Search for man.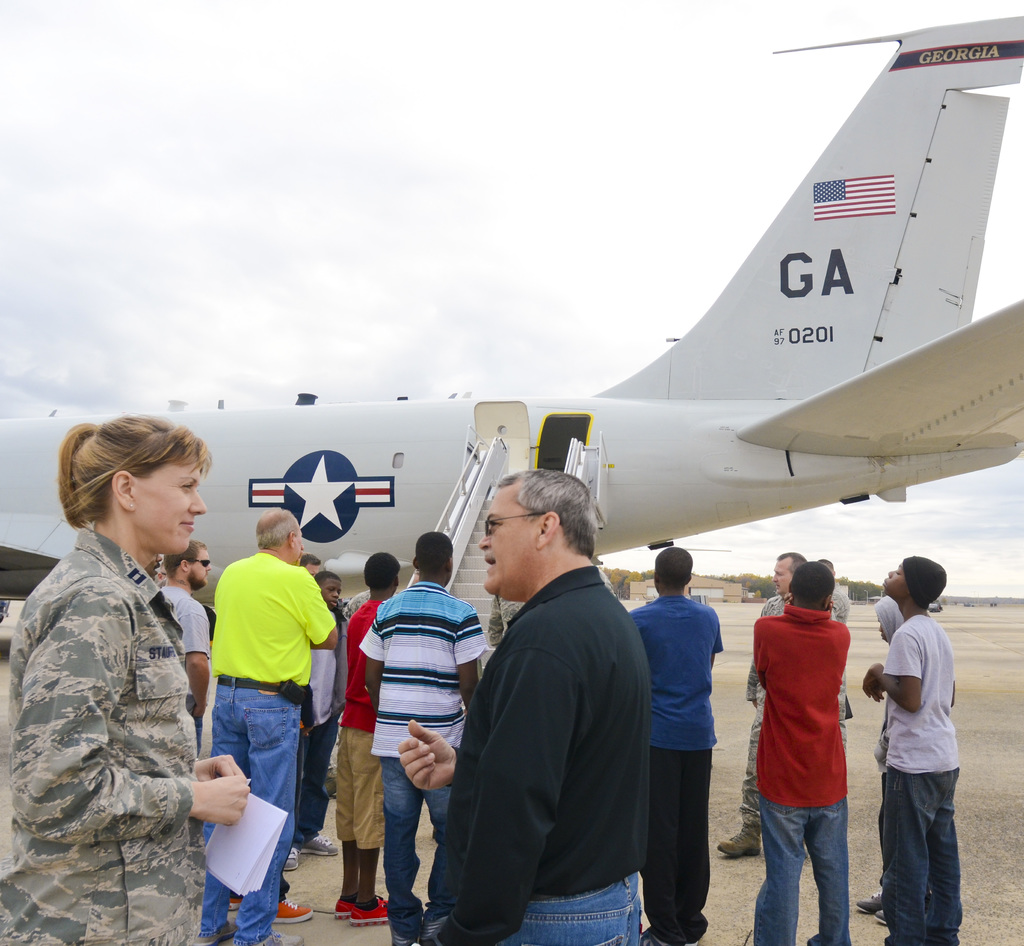
Found at [x1=337, y1=546, x2=399, y2=928].
